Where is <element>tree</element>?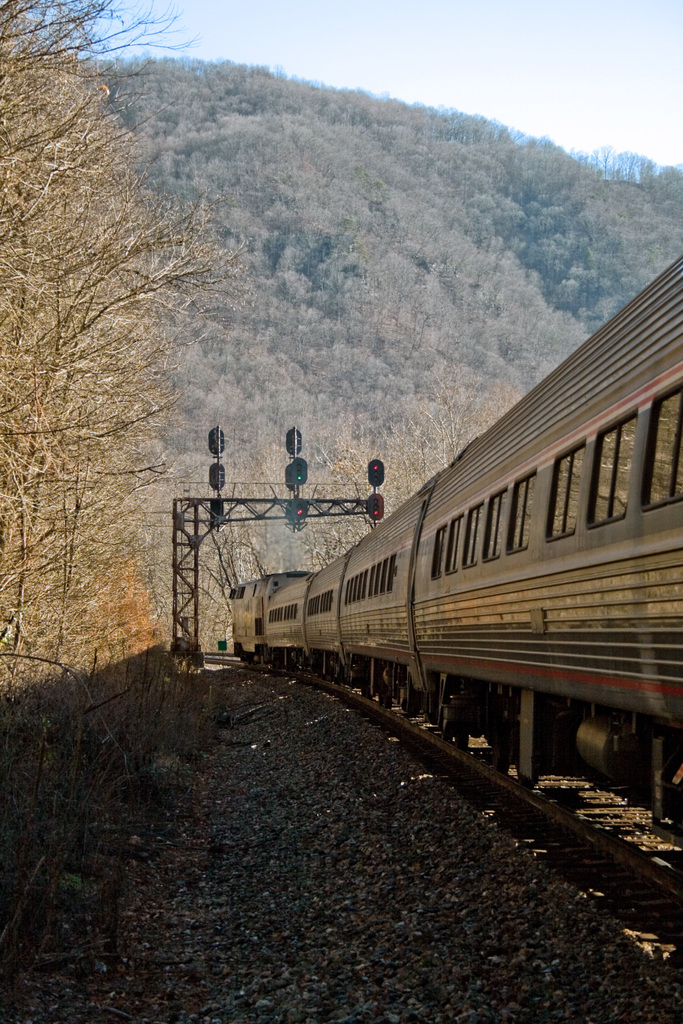
pyautogui.locateOnScreen(3, 0, 227, 796).
